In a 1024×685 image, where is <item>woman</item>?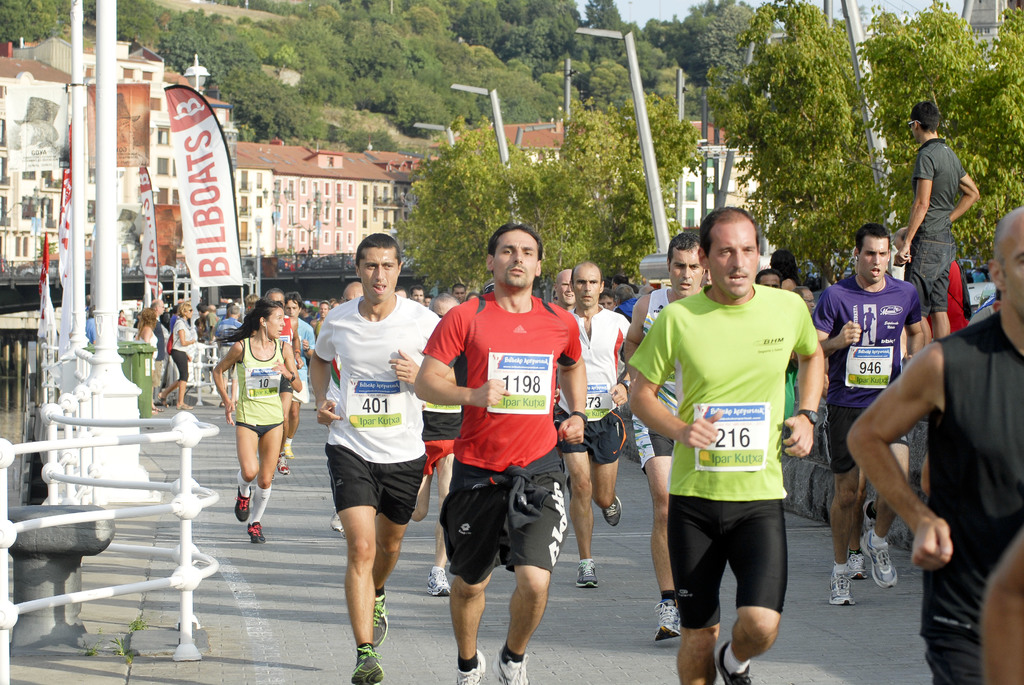
<region>135, 306, 158, 413</region>.
